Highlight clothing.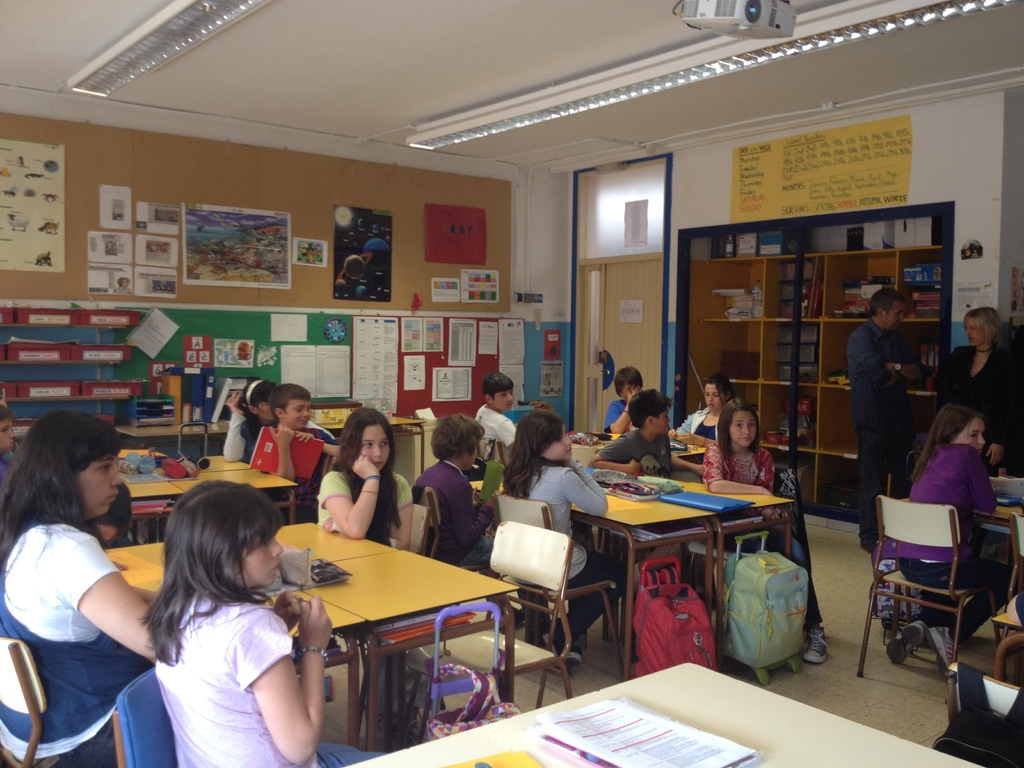
Highlighted region: Rect(600, 396, 629, 436).
